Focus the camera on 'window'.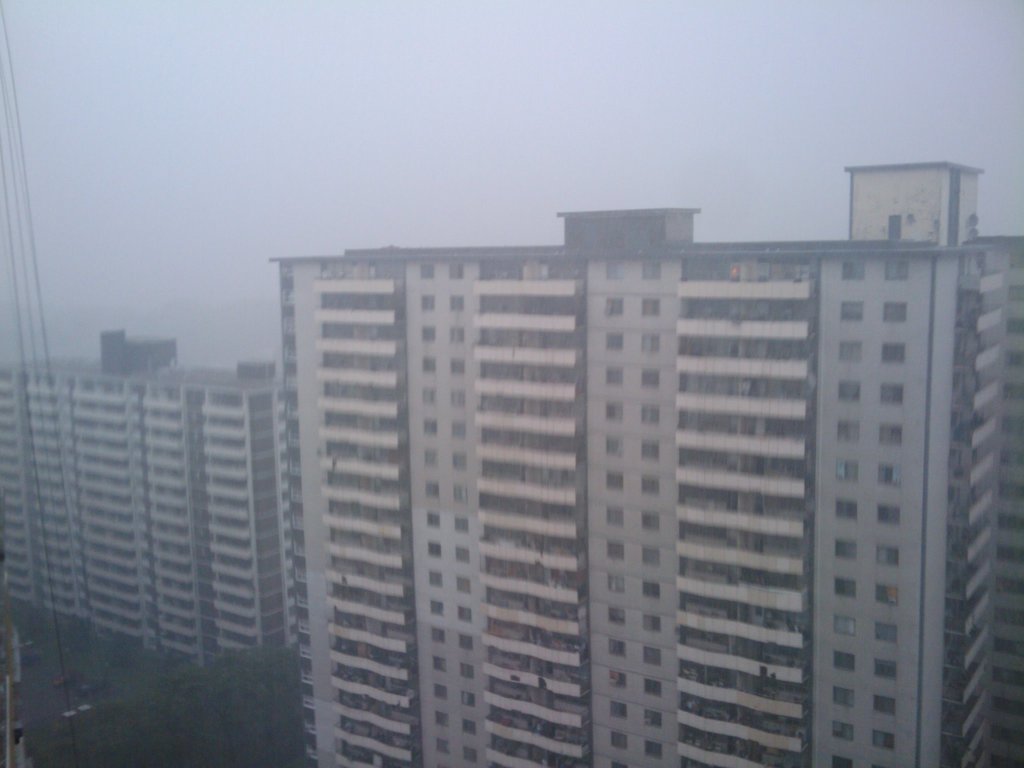
Focus region: crop(420, 384, 438, 406).
